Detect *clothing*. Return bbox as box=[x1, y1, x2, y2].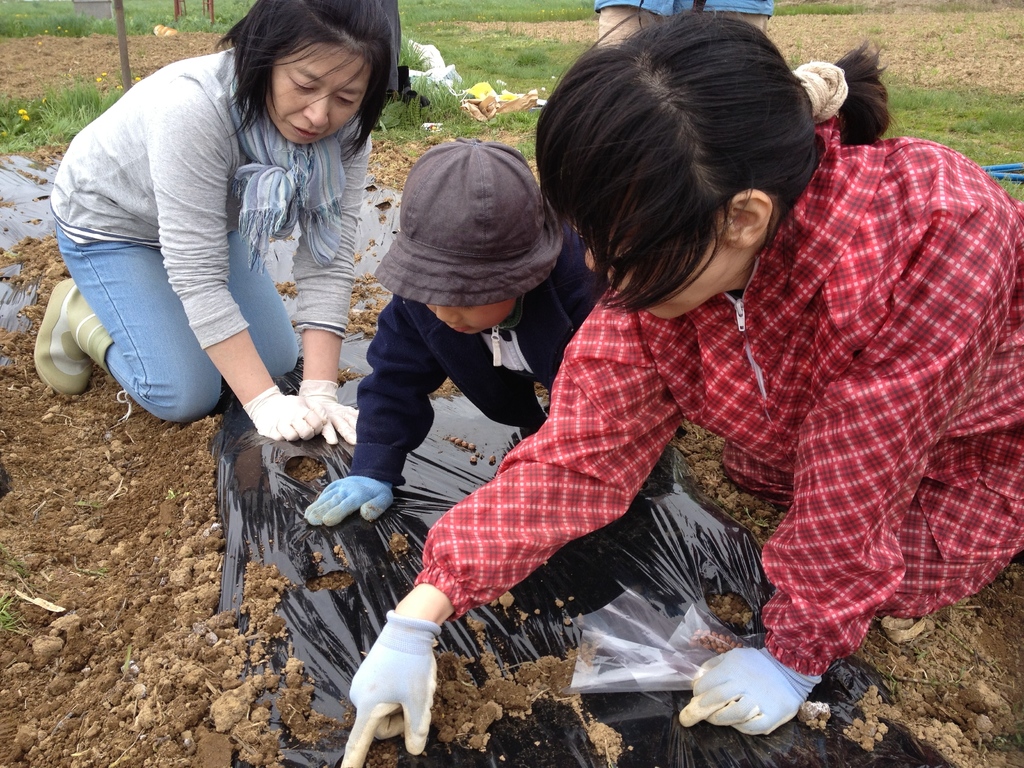
box=[62, 33, 403, 453].
